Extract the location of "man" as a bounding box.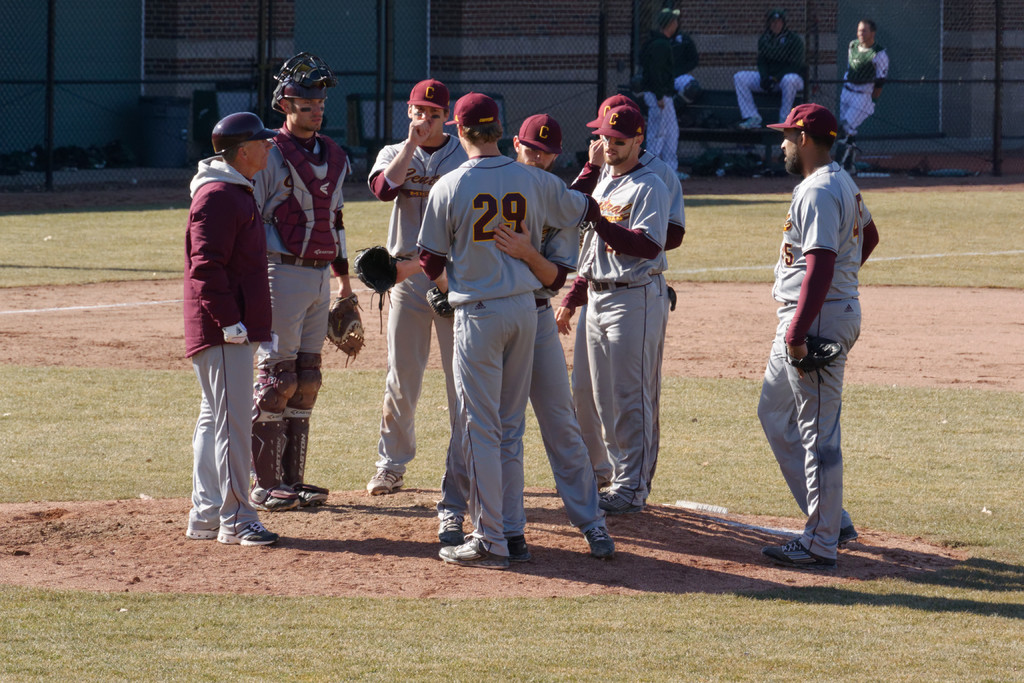
box=[371, 74, 472, 502].
